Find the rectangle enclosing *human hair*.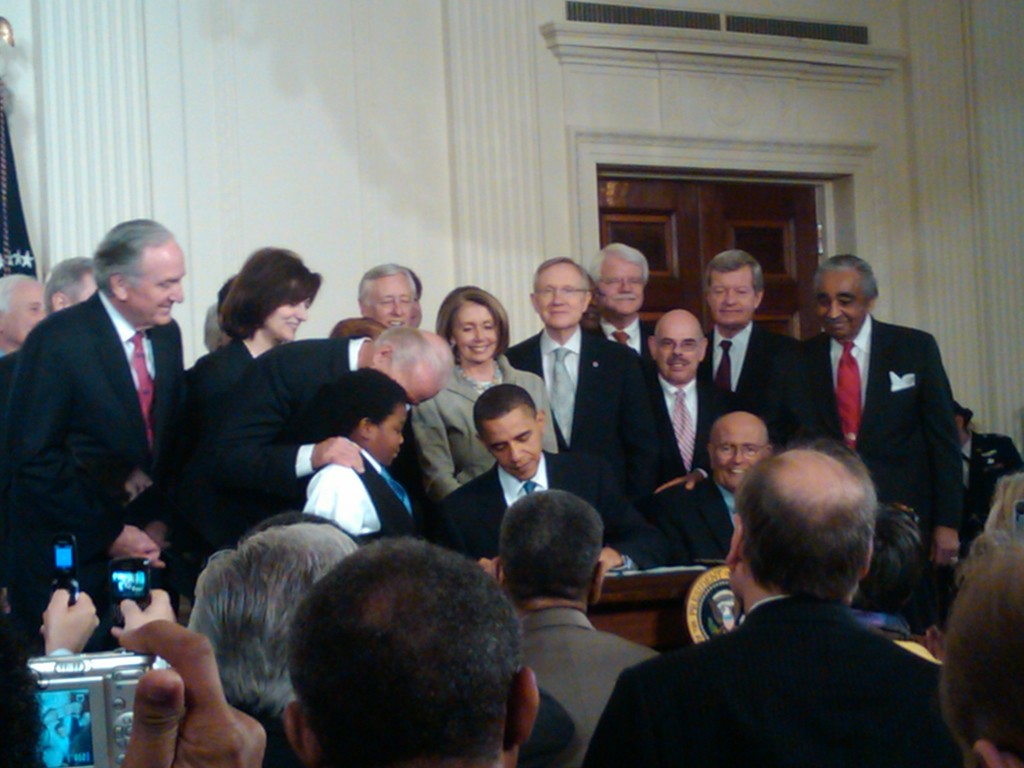
crop(495, 493, 604, 602).
